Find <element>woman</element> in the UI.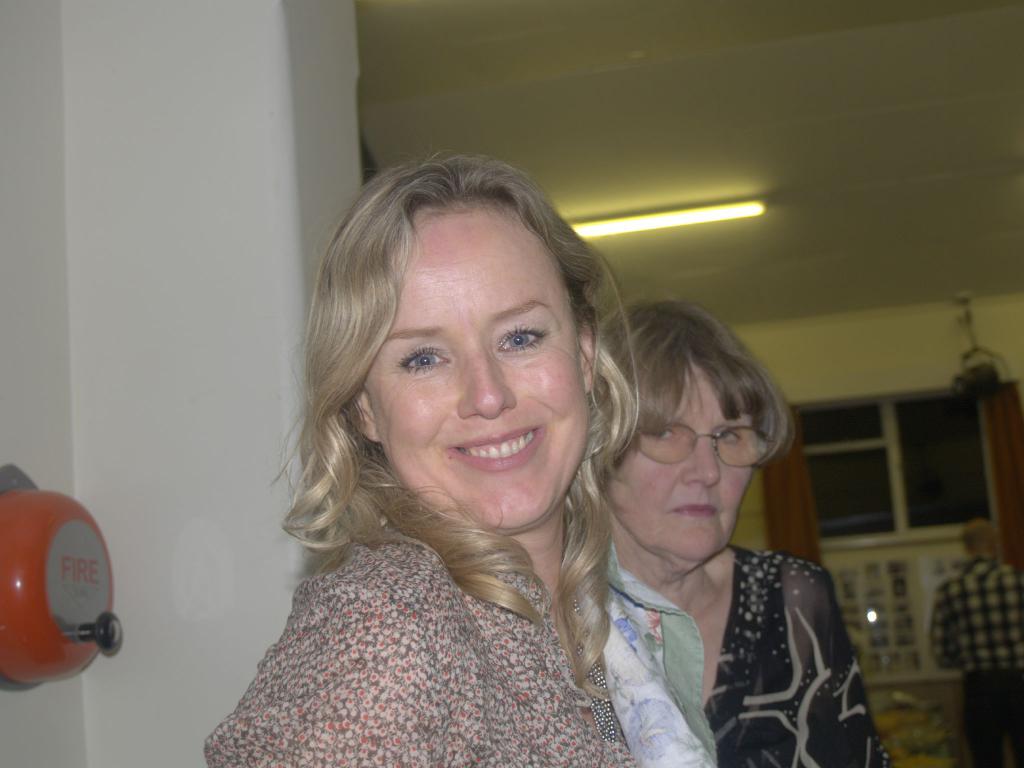
UI element at x1=219, y1=154, x2=719, y2=767.
